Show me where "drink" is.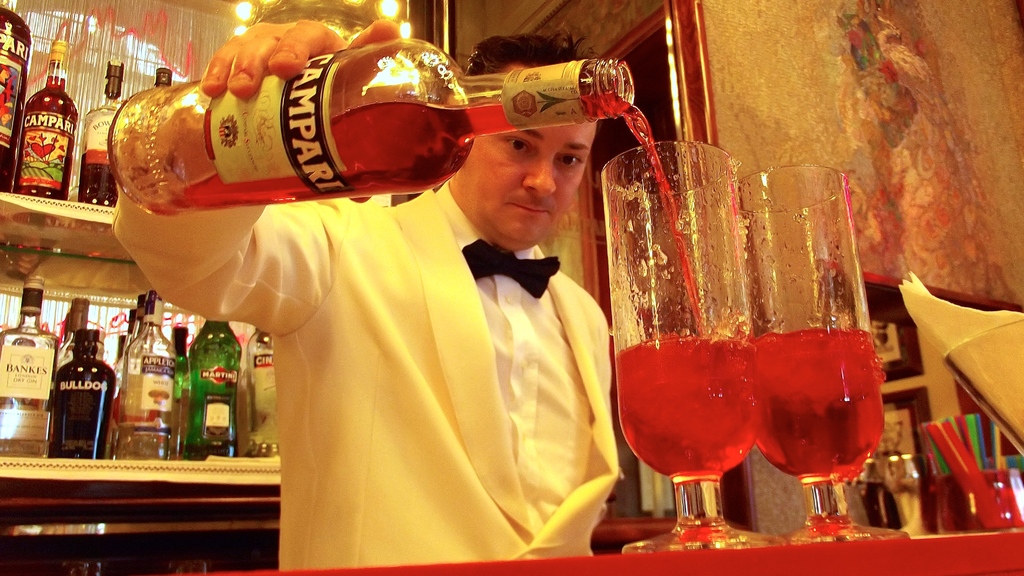
"drink" is at box(0, 331, 57, 456).
